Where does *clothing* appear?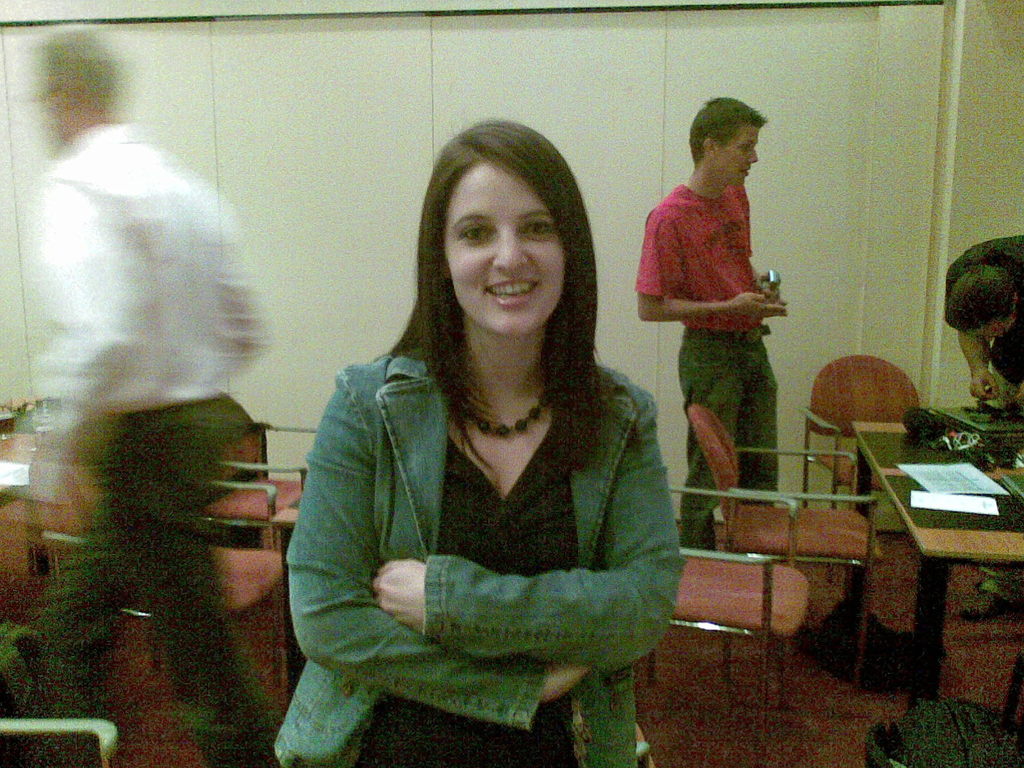
Appears at {"left": 287, "top": 271, "right": 684, "bottom": 744}.
